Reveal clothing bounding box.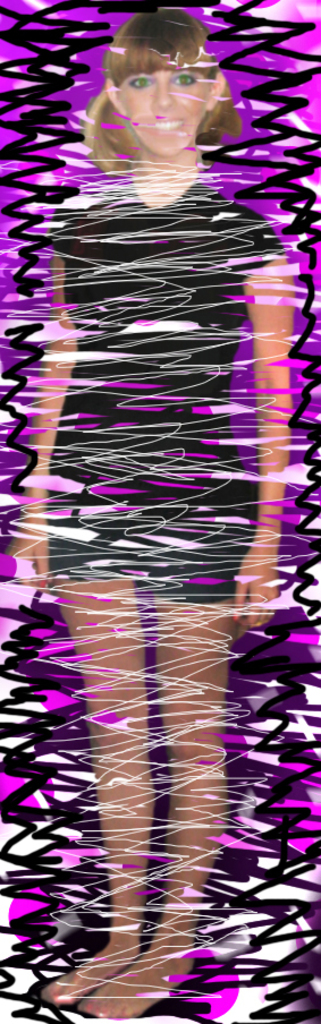
Revealed: Rect(23, 56, 316, 584).
